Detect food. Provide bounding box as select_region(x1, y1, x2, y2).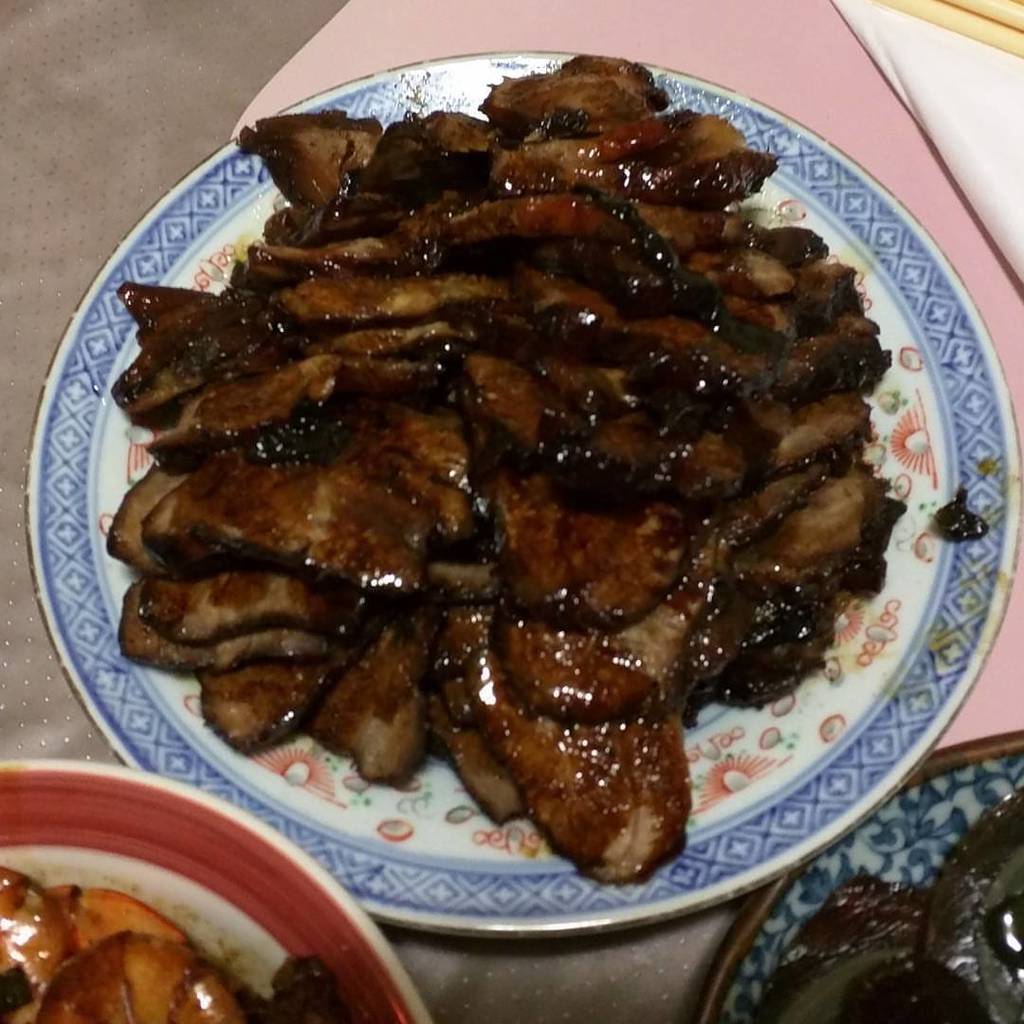
select_region(0, 867, 357, 1023).
